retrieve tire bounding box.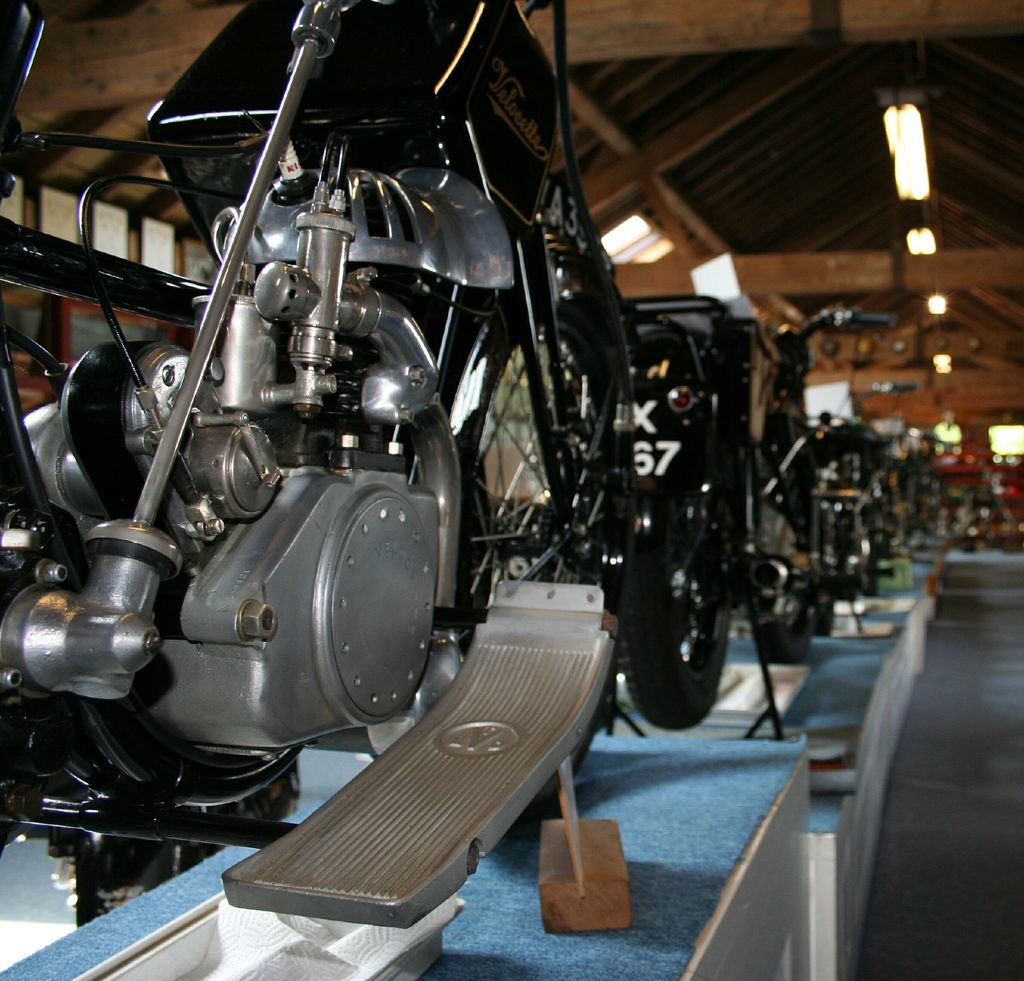
Bounding box: left=810, top=460, right=841, bottom=635.
